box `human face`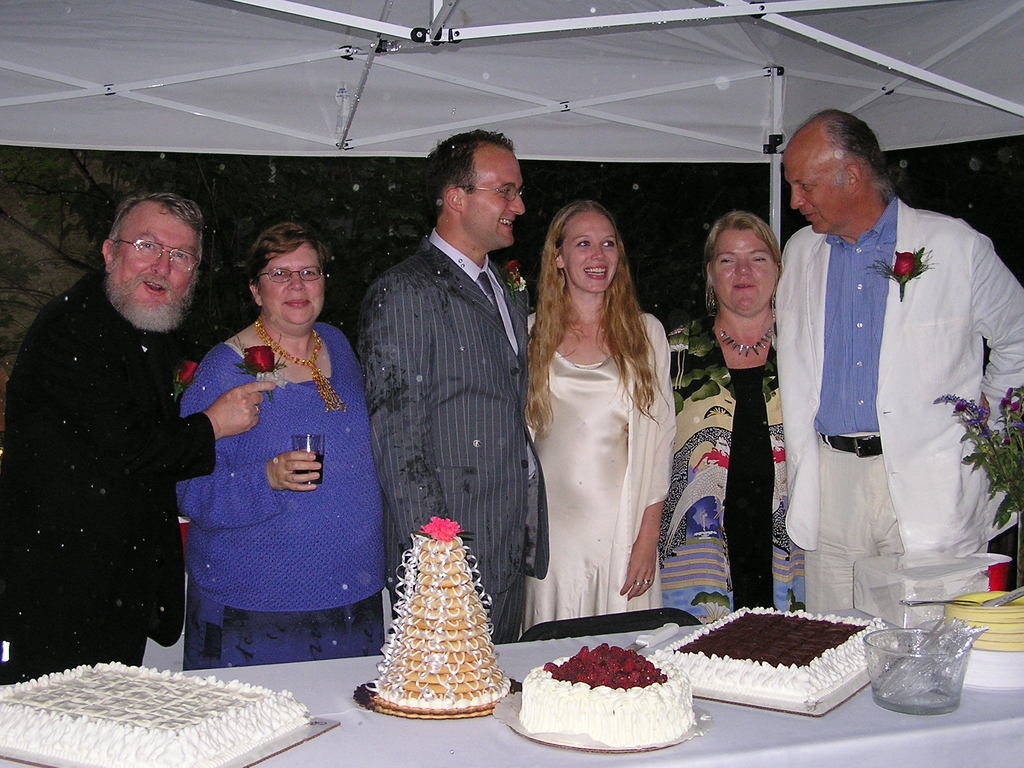
[x1=570, y1=221, x2=618, y2=290]
